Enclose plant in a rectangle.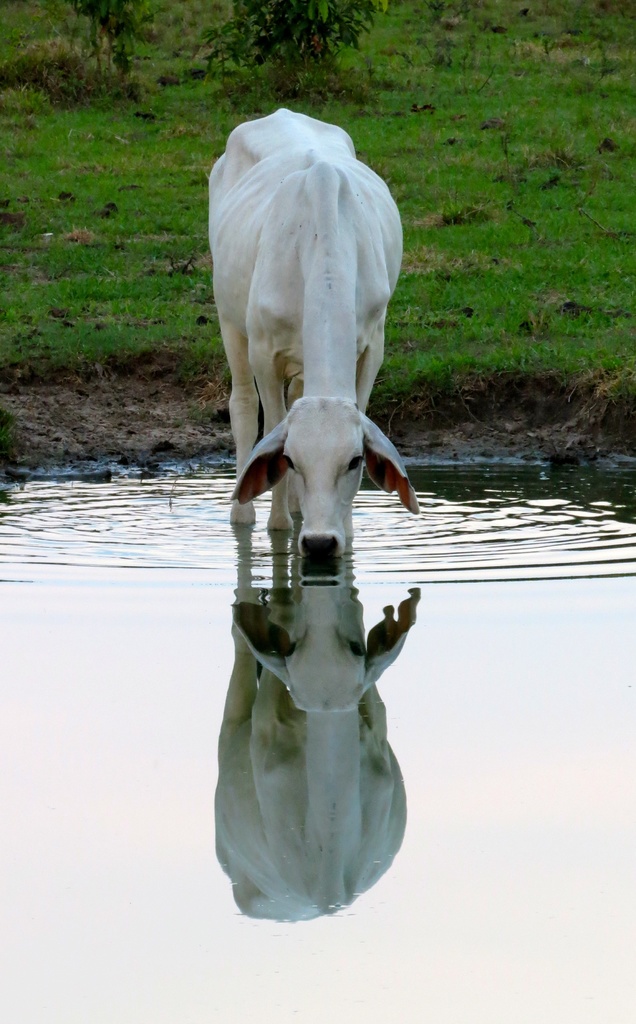
box=[0, 406, 20, 463].
